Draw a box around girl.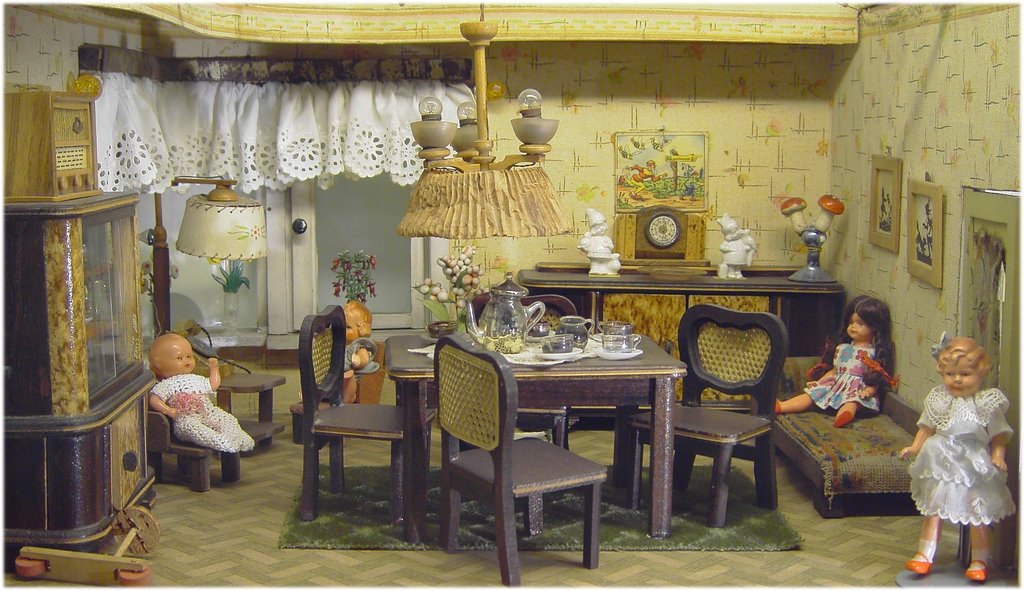
bbox(298, 300, 379, 407).
